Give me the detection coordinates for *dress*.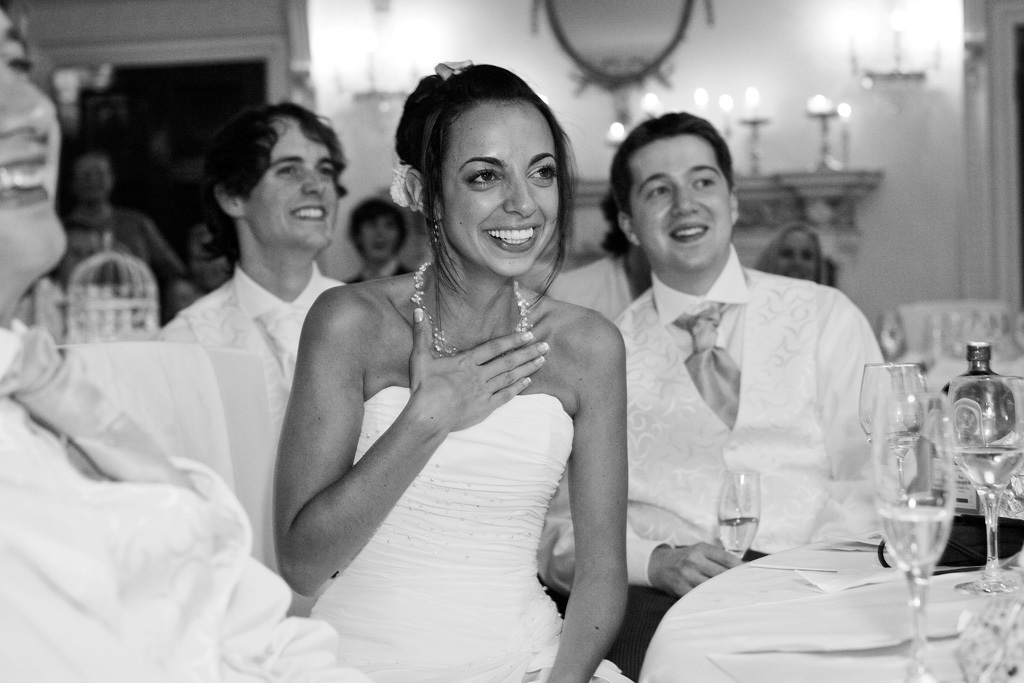
{"left": 305, "top": 393, "right": 638, "bottom": 682}.
